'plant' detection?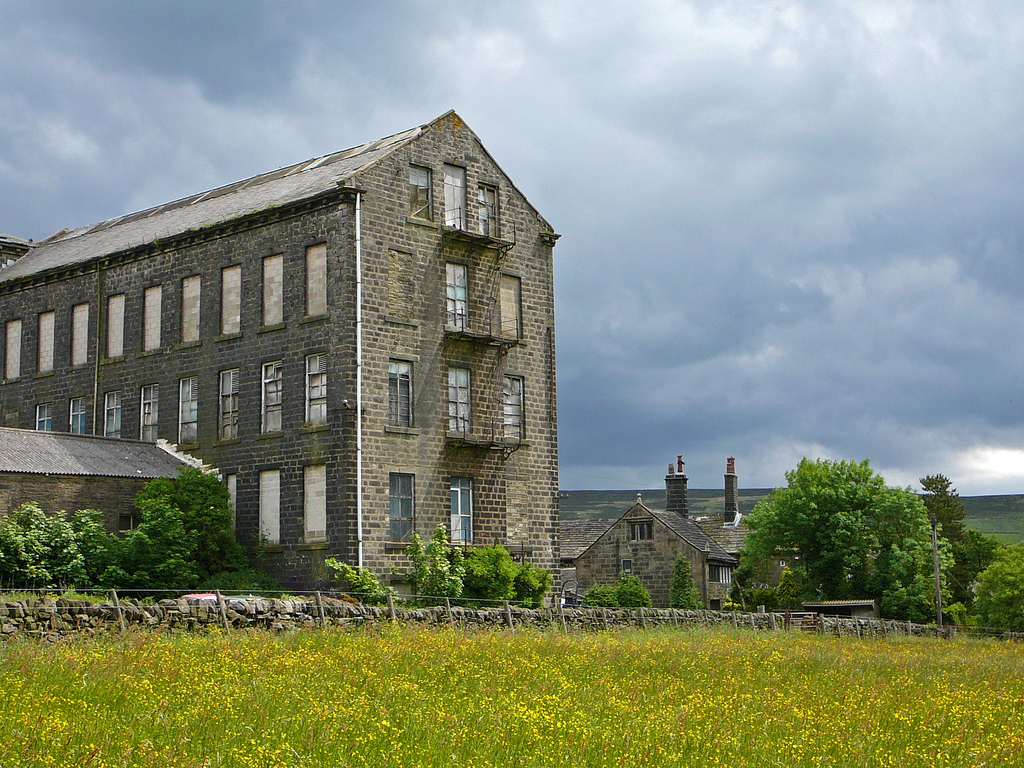
detection(504, 561, 552, 611)
